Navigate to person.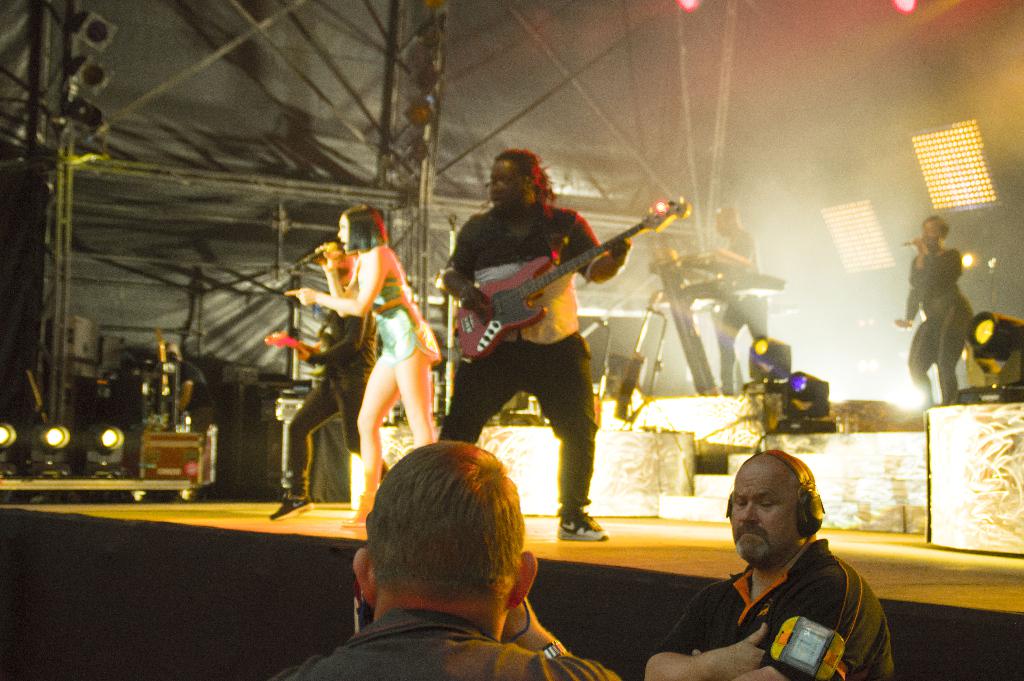
Navigation target: [290, 201, 436, 520].
